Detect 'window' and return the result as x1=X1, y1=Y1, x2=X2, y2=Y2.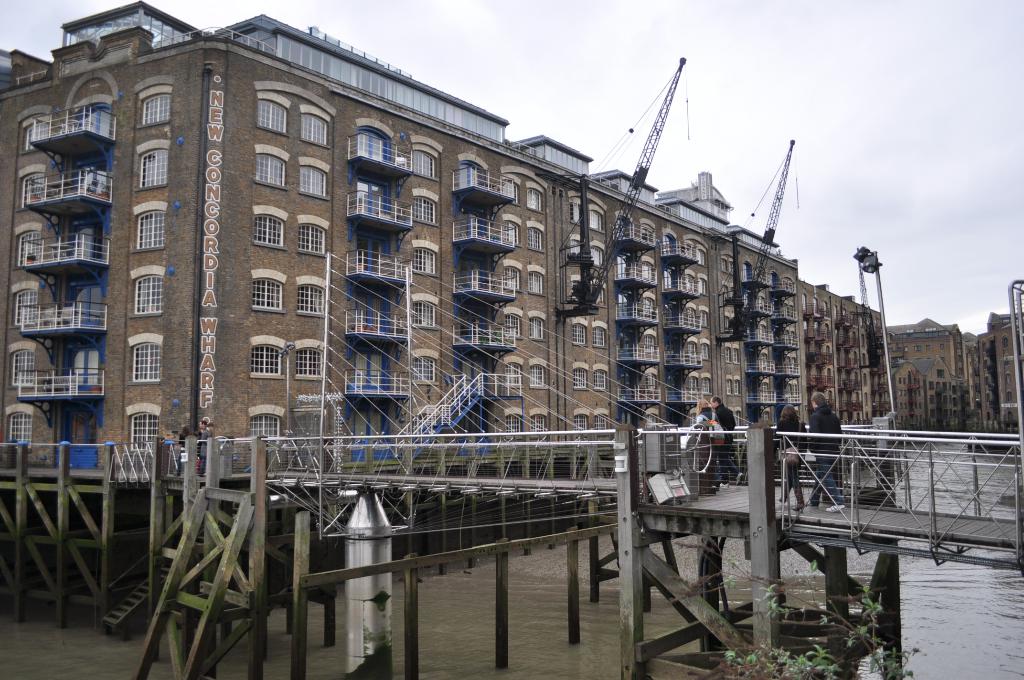
x1=68, y1=345, x2=102, y2=398.
